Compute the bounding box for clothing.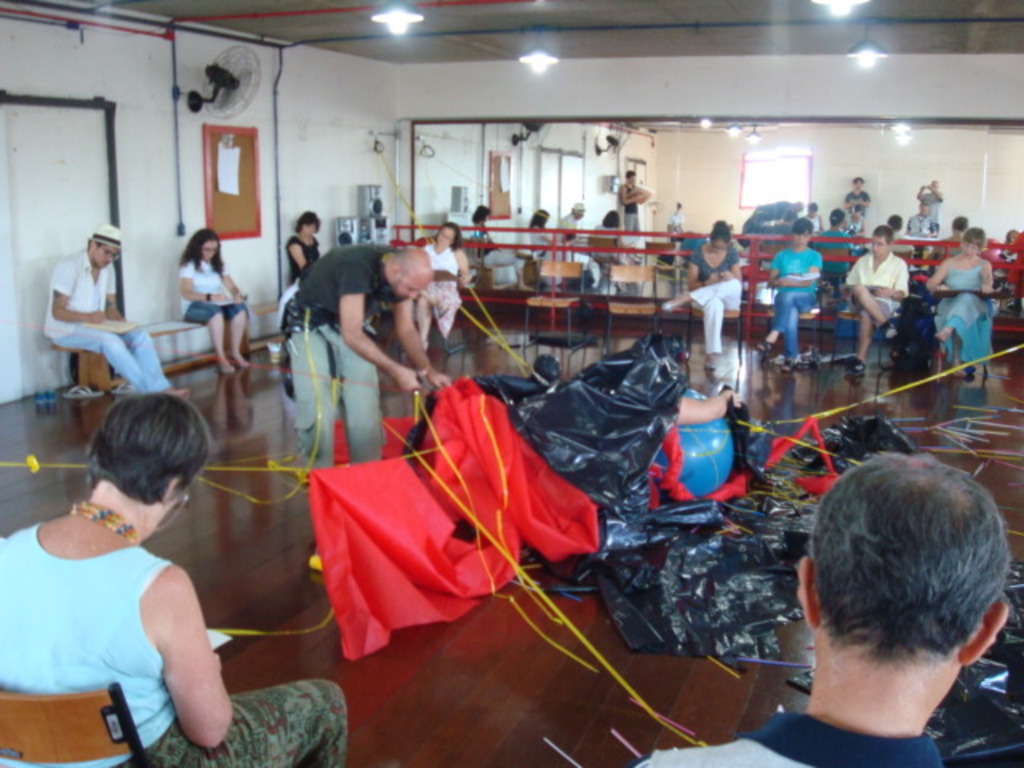
x1=675 y1=213 x2=686 y2=237.
